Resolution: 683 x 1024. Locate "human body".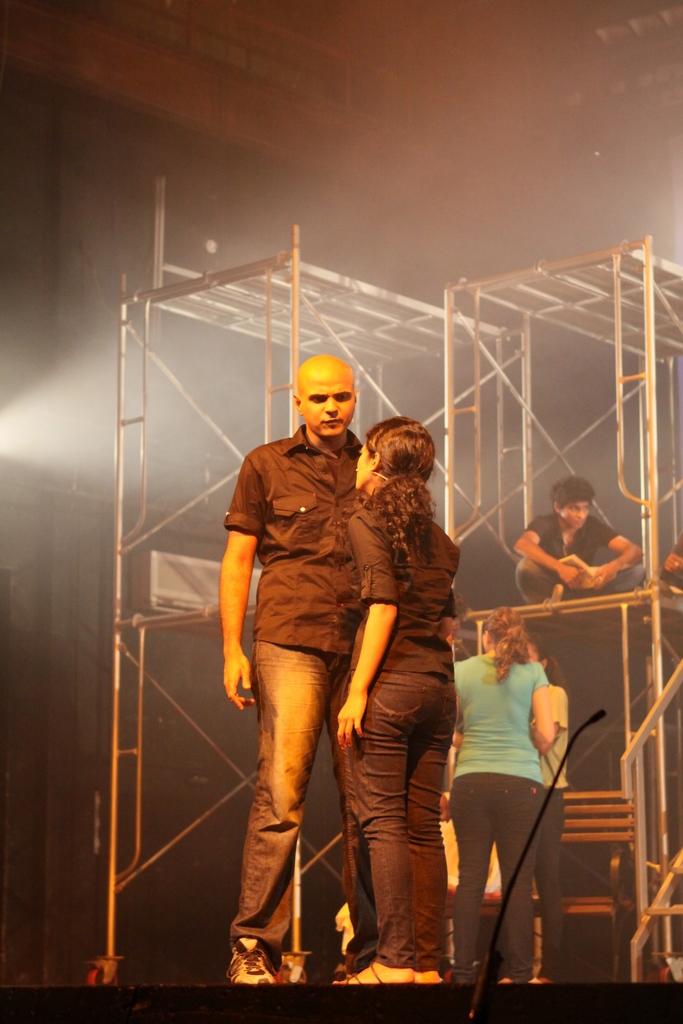
Rect(449, 652, 556, 977).
